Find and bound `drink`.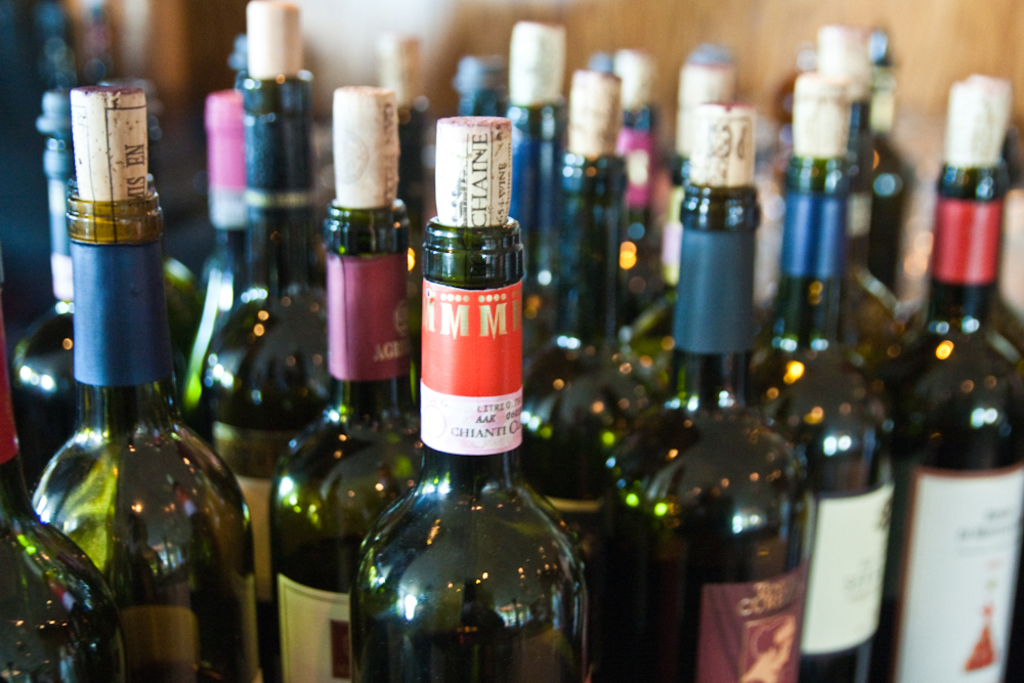
Bound: locate(267, 94, 425, 682).
